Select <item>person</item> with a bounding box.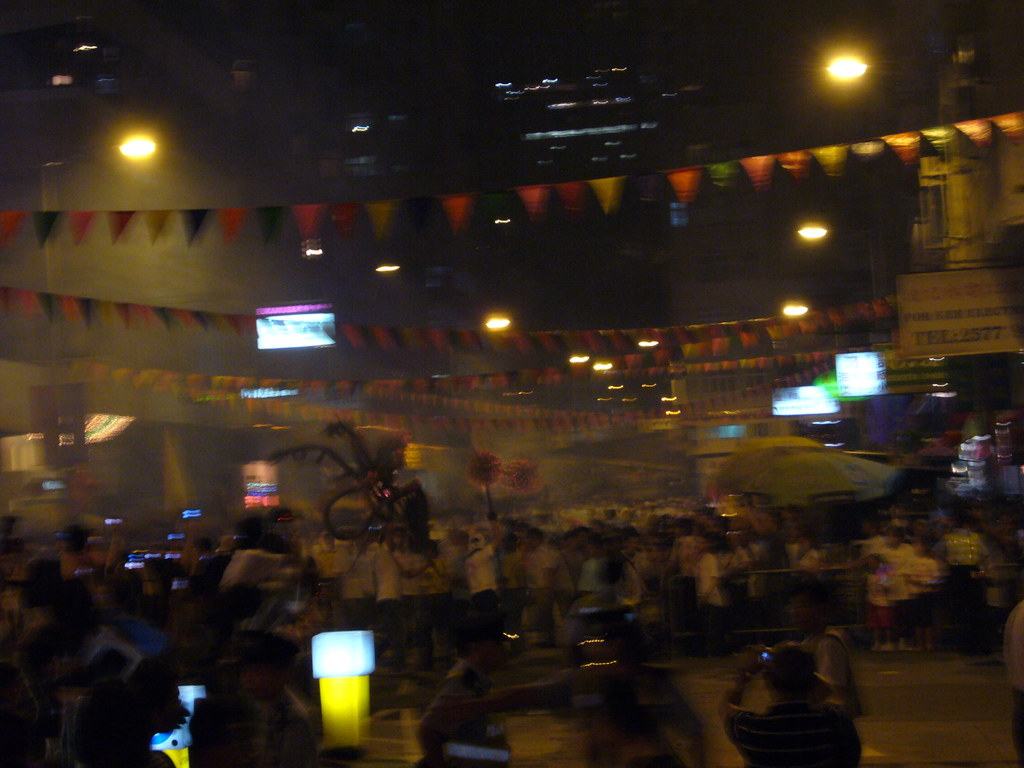
bbox(572, 539, 623, 629).
